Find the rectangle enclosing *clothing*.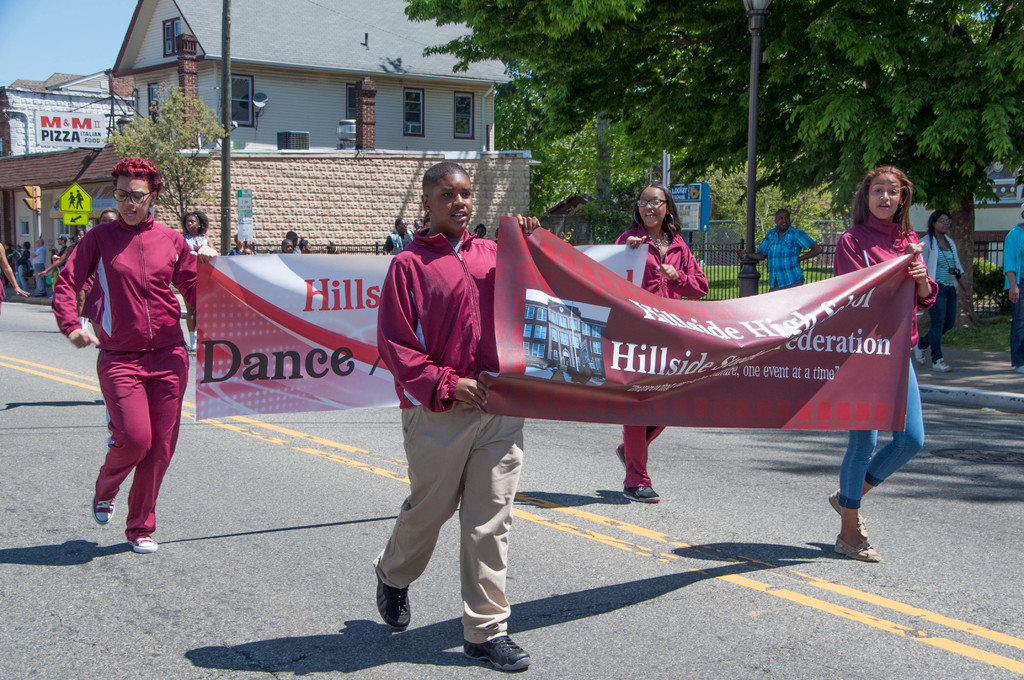
rect(913, 232, 958, 354).
